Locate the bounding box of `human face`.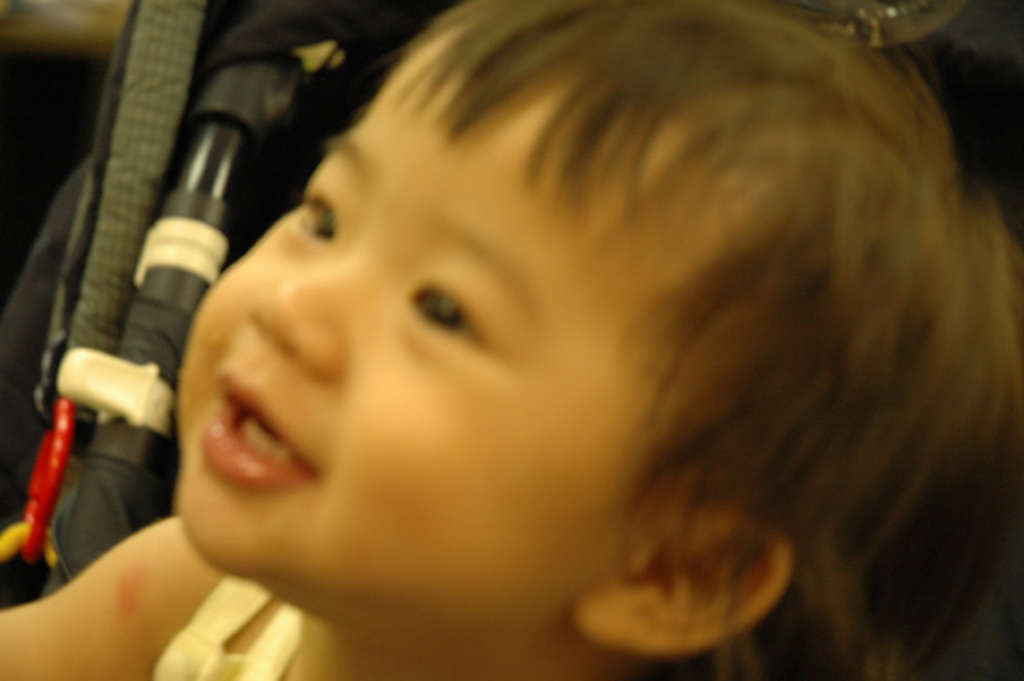
Bounding box: left=177, top=27, right=699, bottom=589.
